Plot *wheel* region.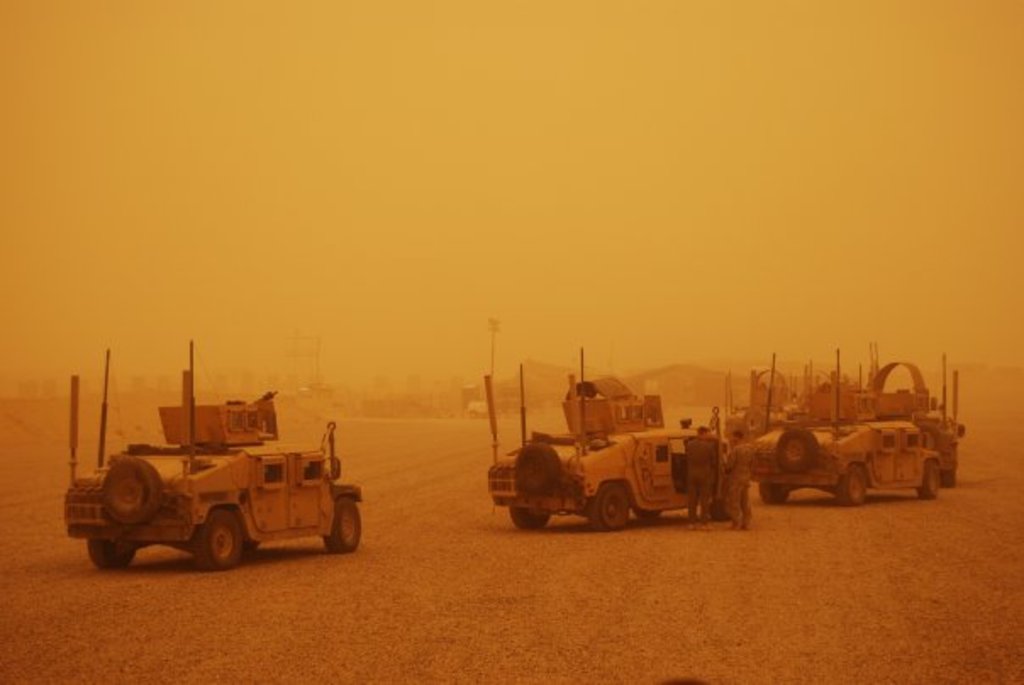
Plotted at crop(510, 504, 551, 531).
